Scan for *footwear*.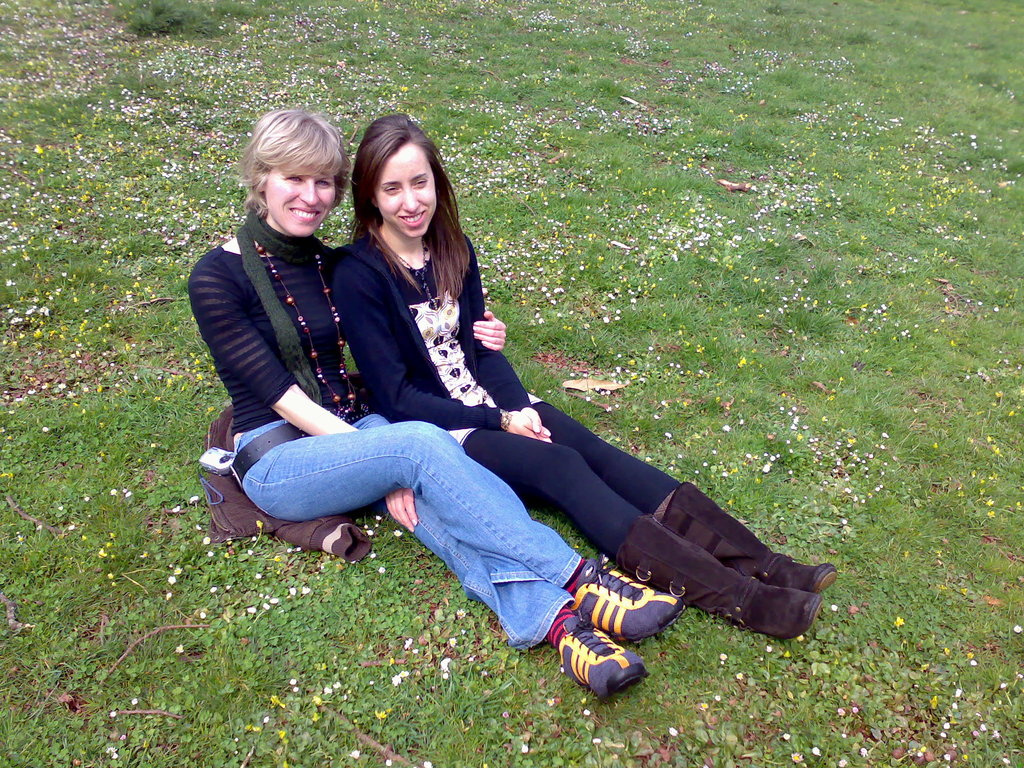
Scan result: 553 606 644 707.
